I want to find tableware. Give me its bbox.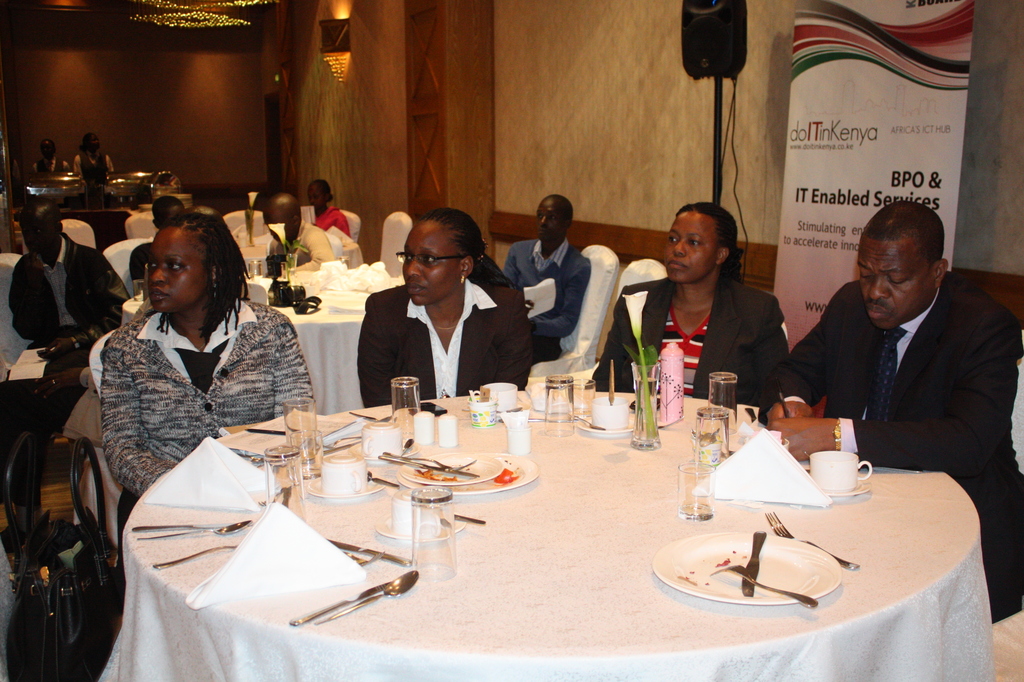
locate(469, 402, 523, 411).
